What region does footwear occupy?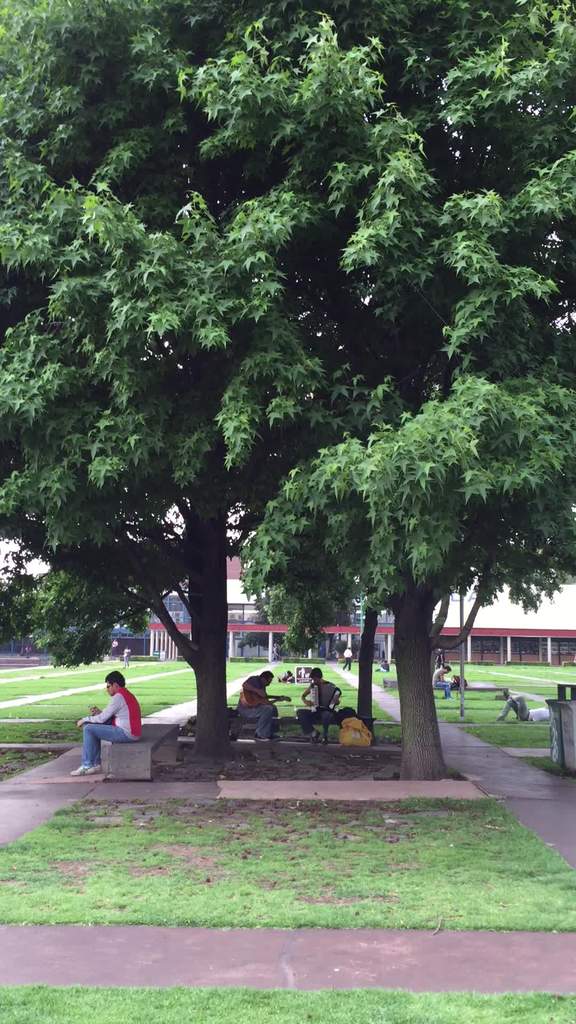
[74,765,93,776].
